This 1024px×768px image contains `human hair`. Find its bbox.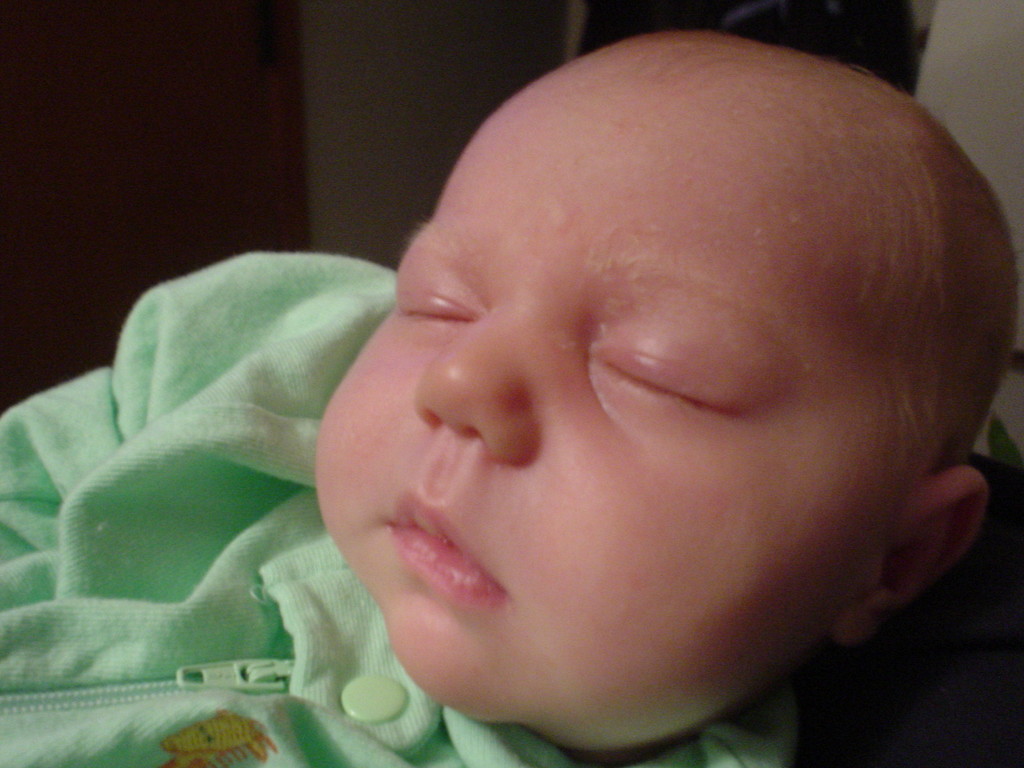
detection(590, 28, 1018, 481).
